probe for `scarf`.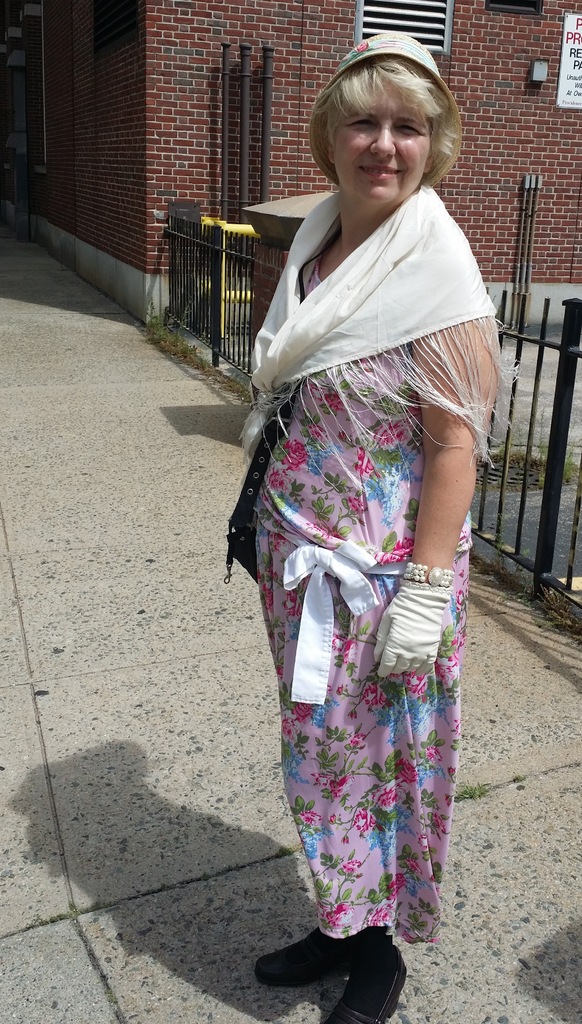
Probe result: [left=246, top=180, right=507, bottom=454].
